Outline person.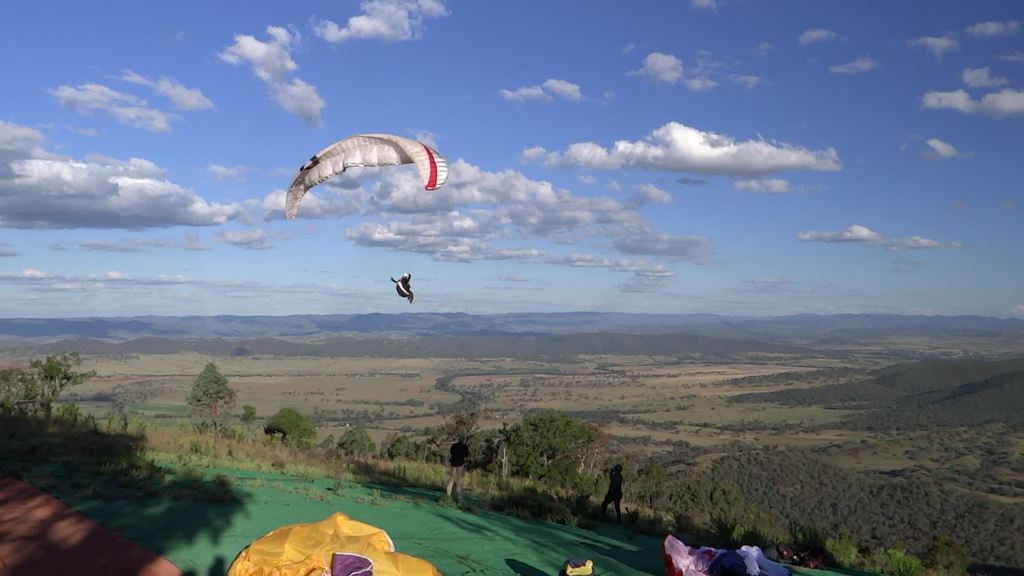
Outline: [x1=595, y1=459, x2=625, y2=531].
